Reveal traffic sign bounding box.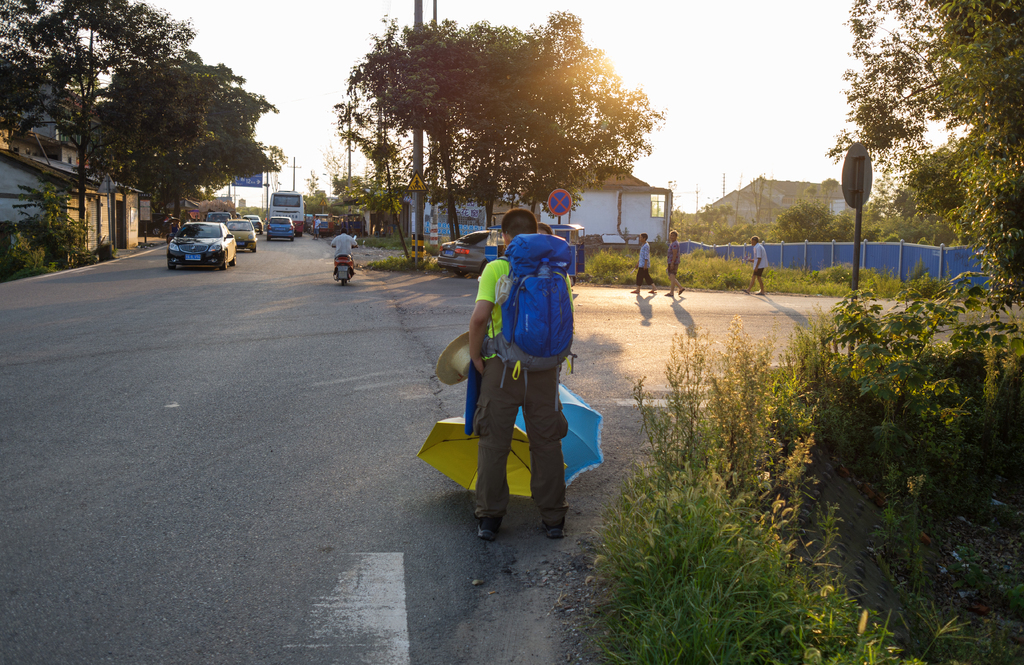
Revealed: (546, 187, 573, 218).
